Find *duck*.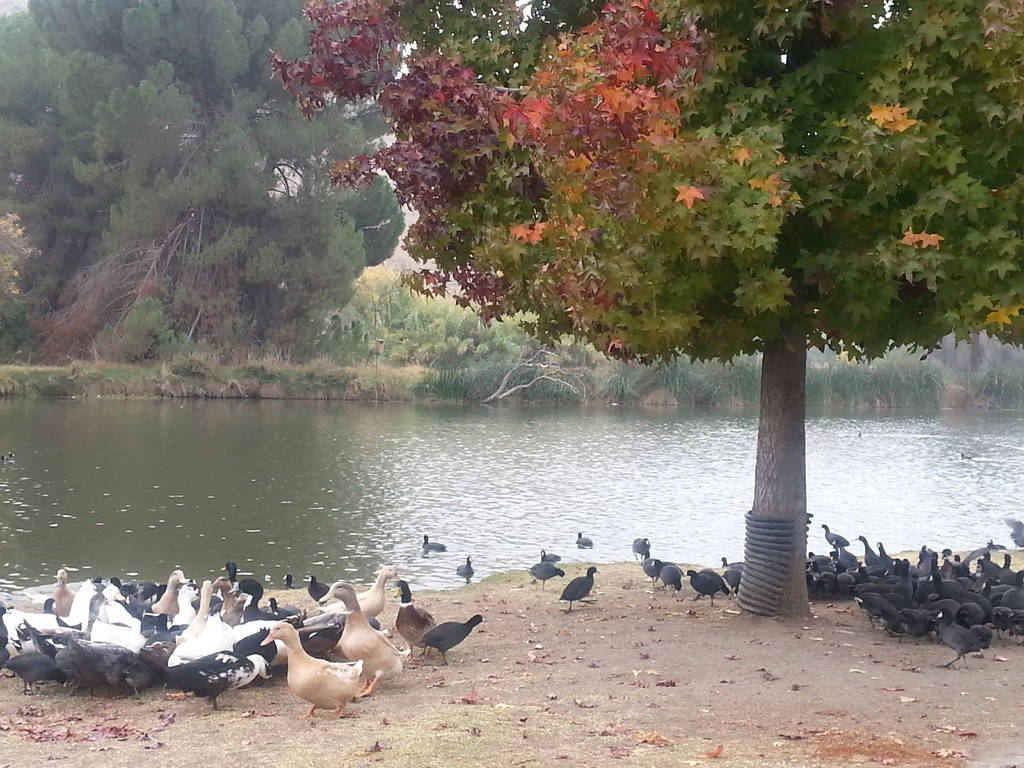
BBox(260, 620, 363, 720).
